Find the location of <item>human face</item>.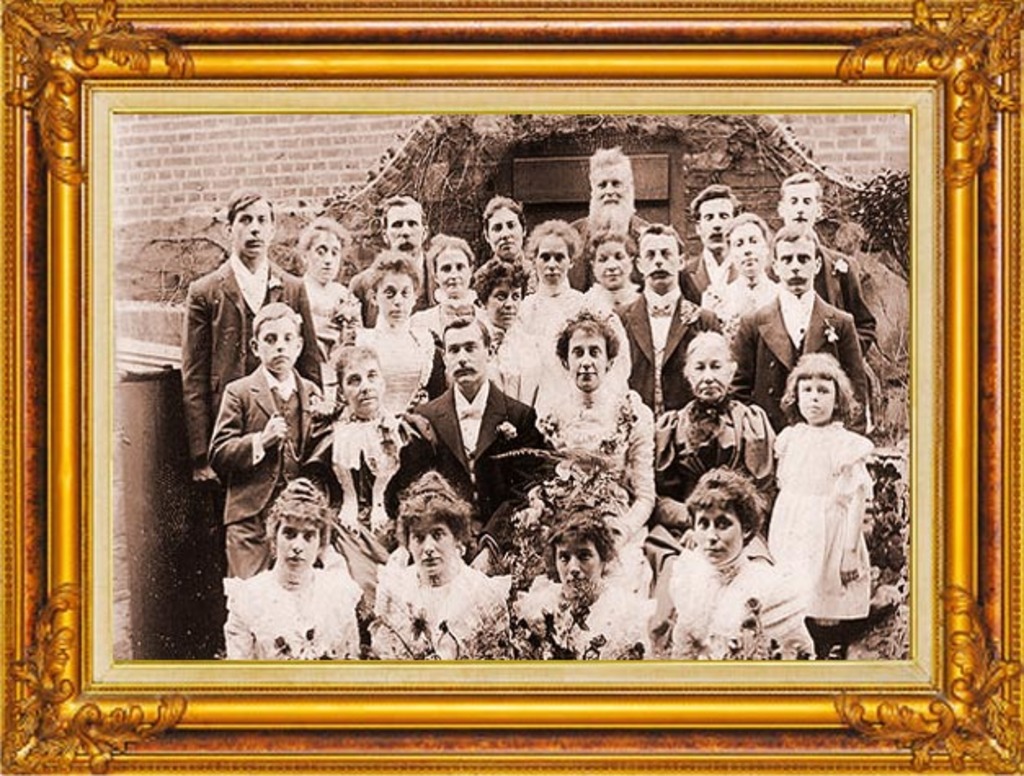
Location: box(573, 335, 609, 384).
